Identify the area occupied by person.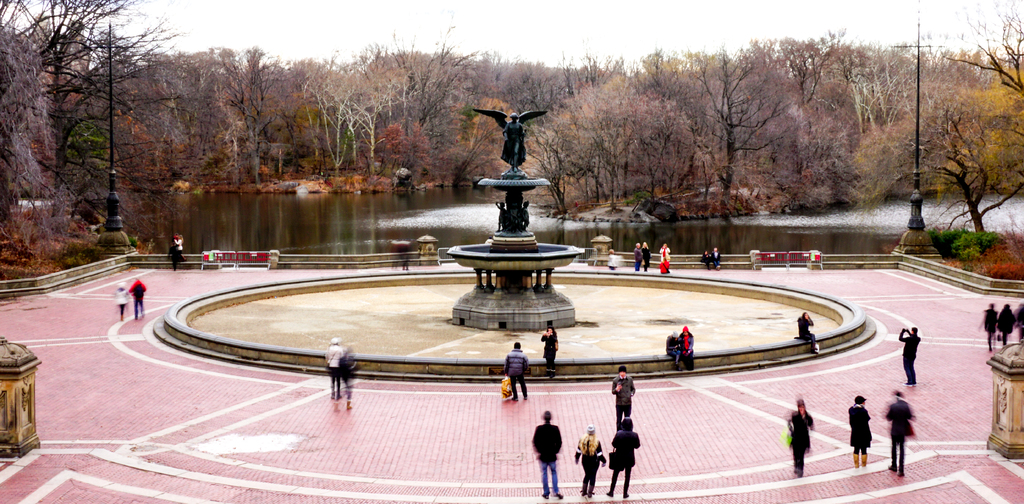
Area: rect(792, 402, 818, 475).
